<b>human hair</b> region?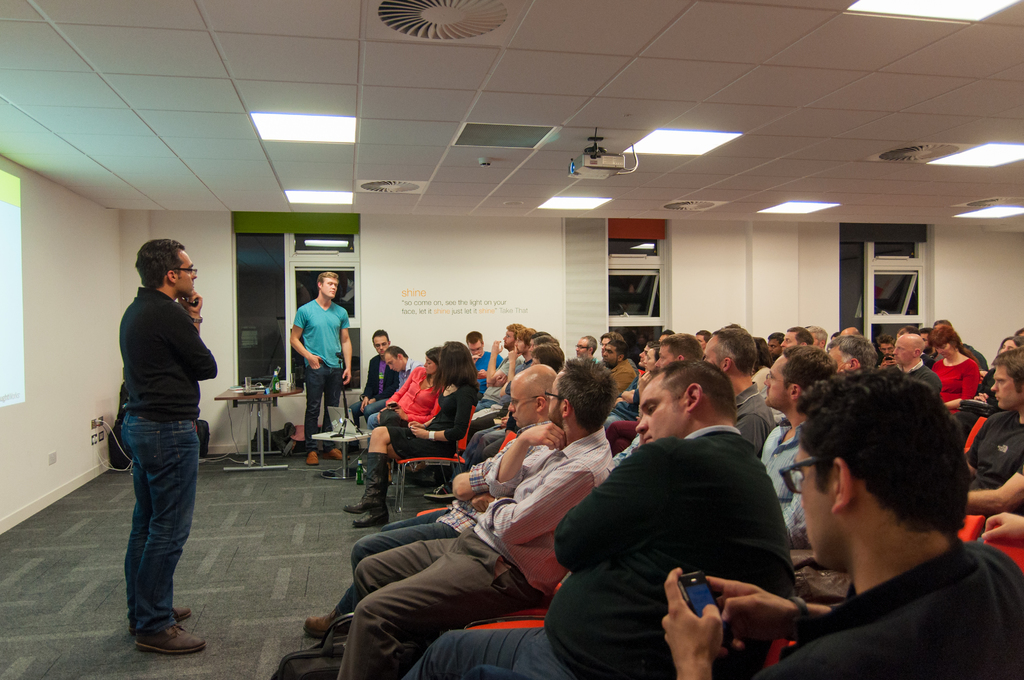
556:353:621:434
